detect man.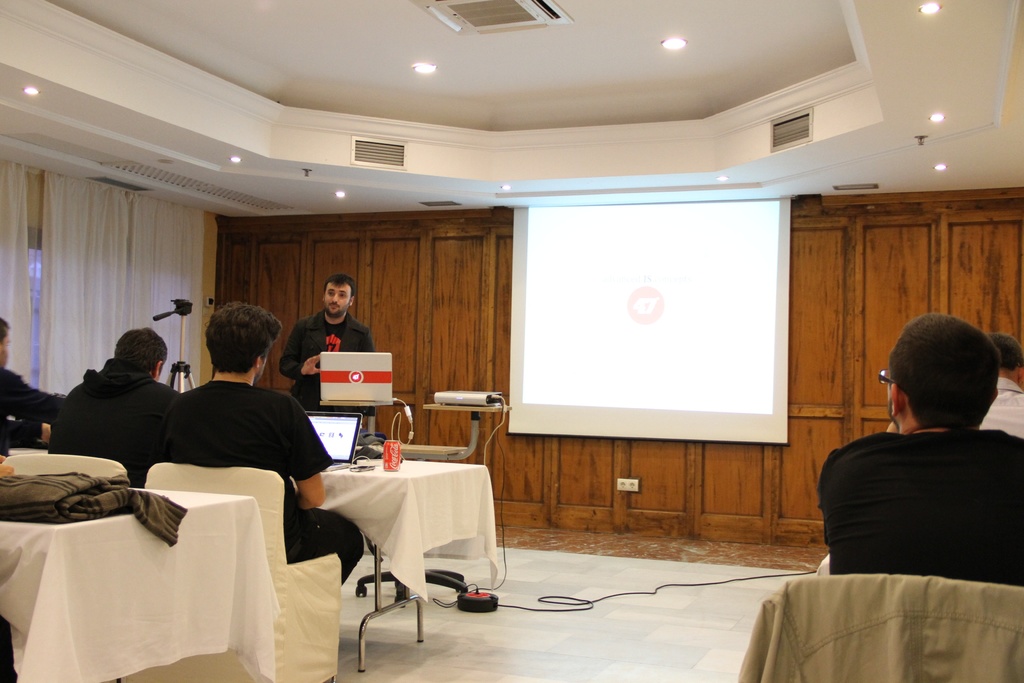
Detected at BBox(976, 329, 1023, 445).
